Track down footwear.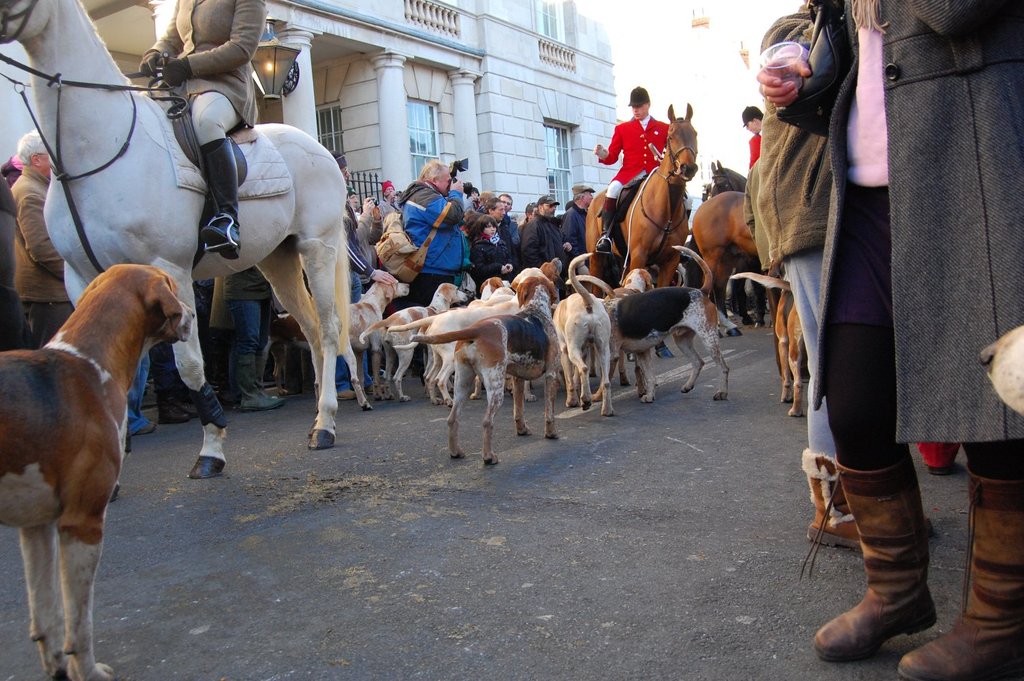
Tracked to left=155, top=390, right=187, bottom=422.
